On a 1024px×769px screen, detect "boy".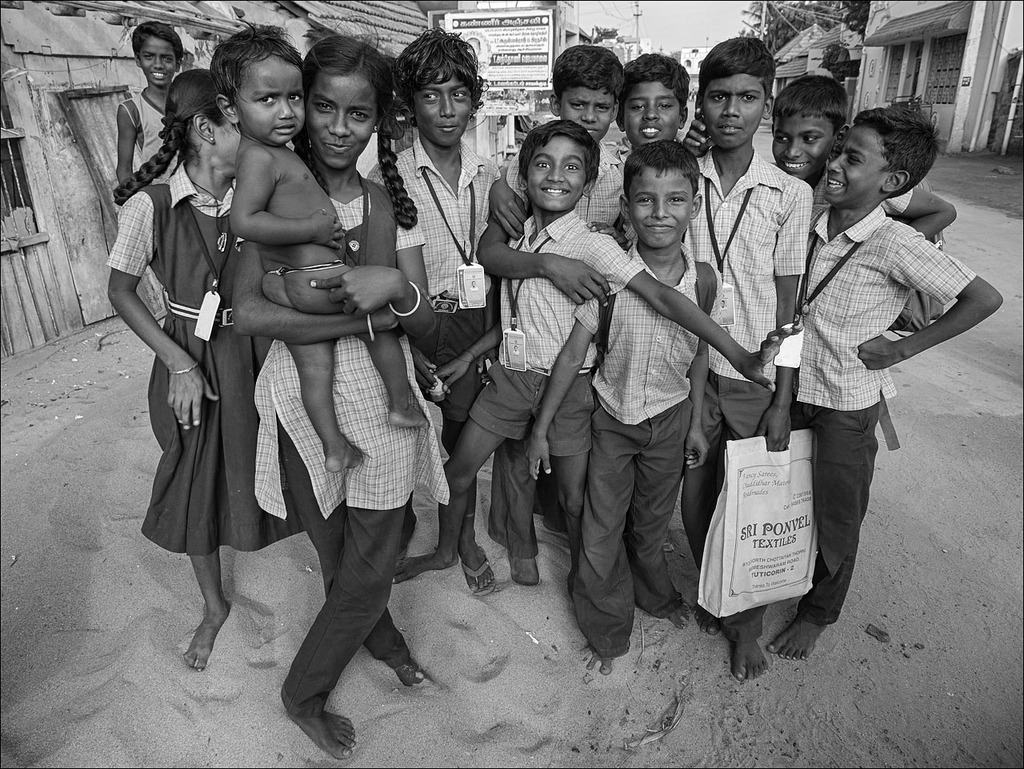
region(115, 21, 183, 184).
